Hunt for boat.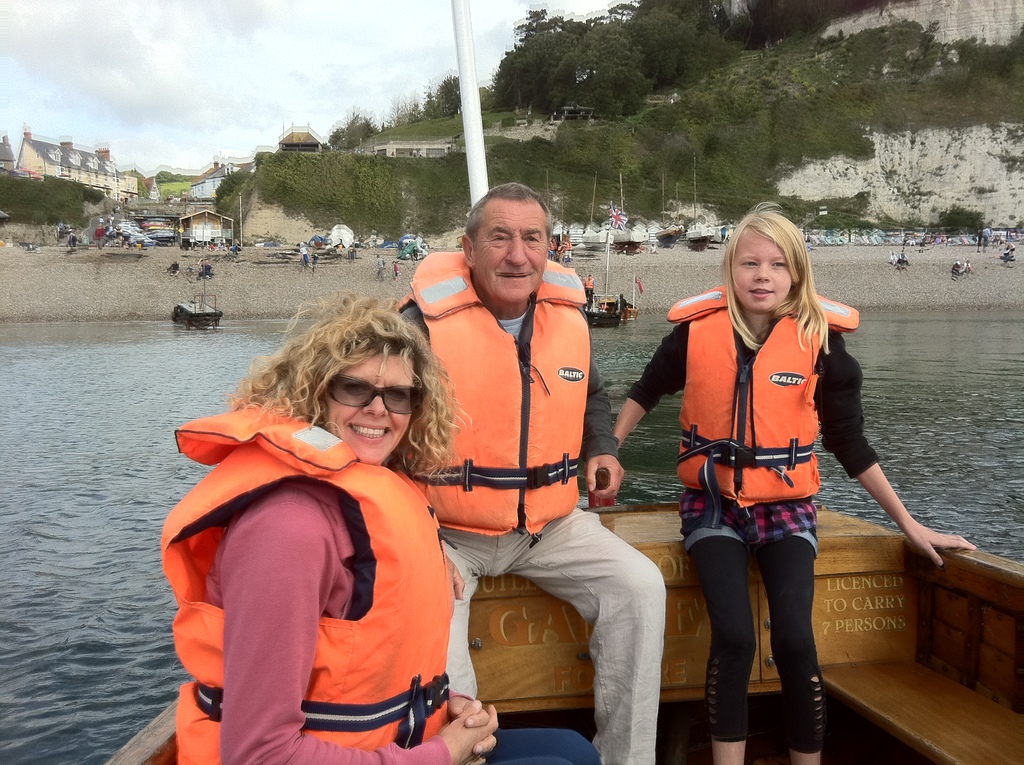
Hunted down at (x1=400, y1=238, x2=420, y2=261).
